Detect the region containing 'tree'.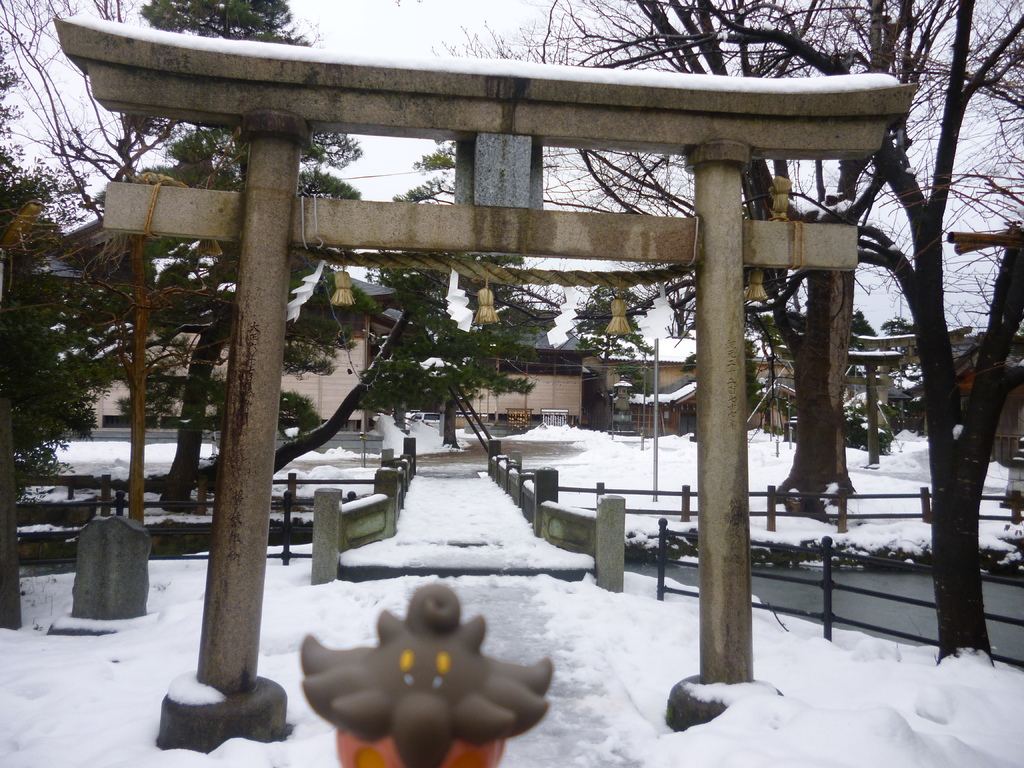
pyautogui.locateOnScreen(346, 16, 545, 462).
